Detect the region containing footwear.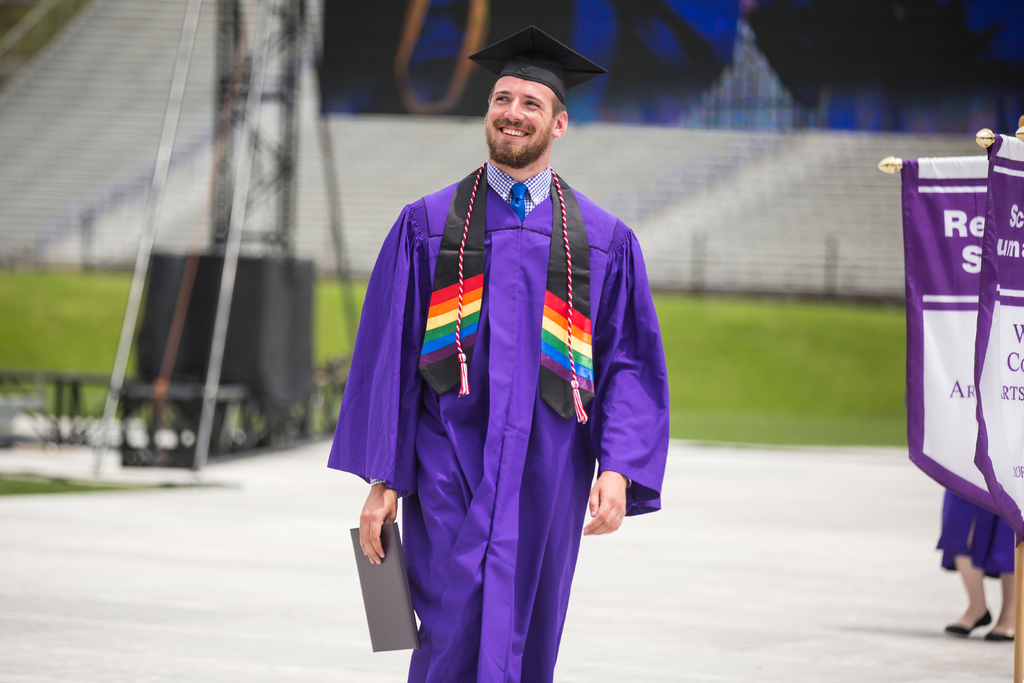
942:609:988:637.
